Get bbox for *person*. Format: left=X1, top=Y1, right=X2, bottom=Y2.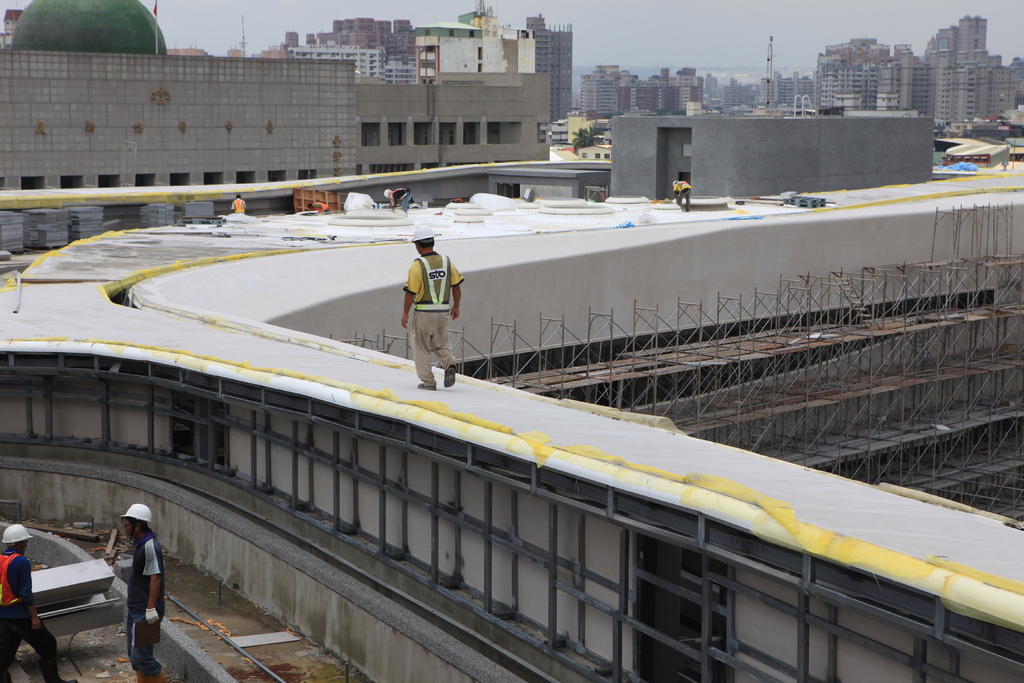
left=230, top=189, right=245, bottom=214.
